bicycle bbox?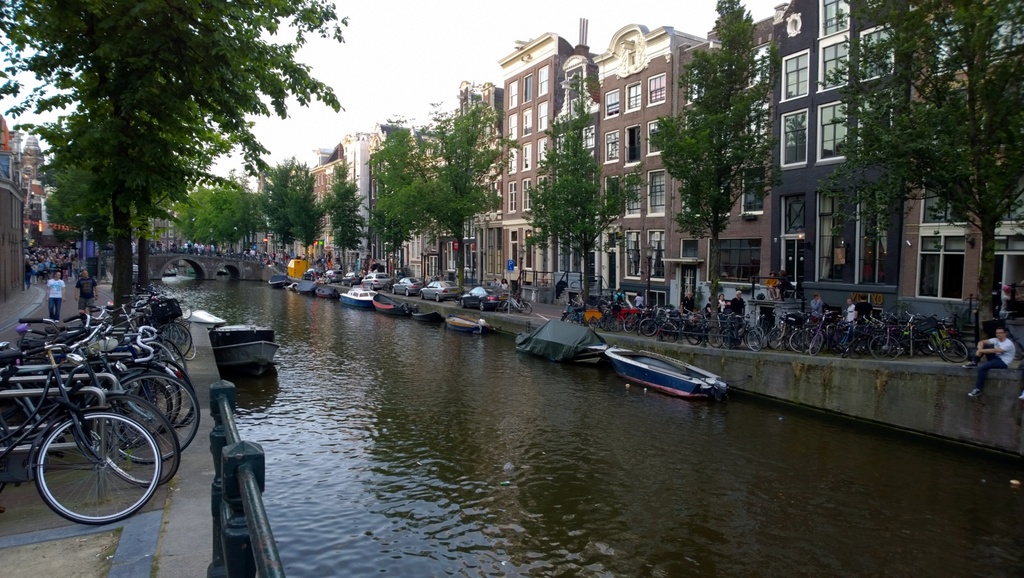
bbox=(595, 298, 626, 330)
